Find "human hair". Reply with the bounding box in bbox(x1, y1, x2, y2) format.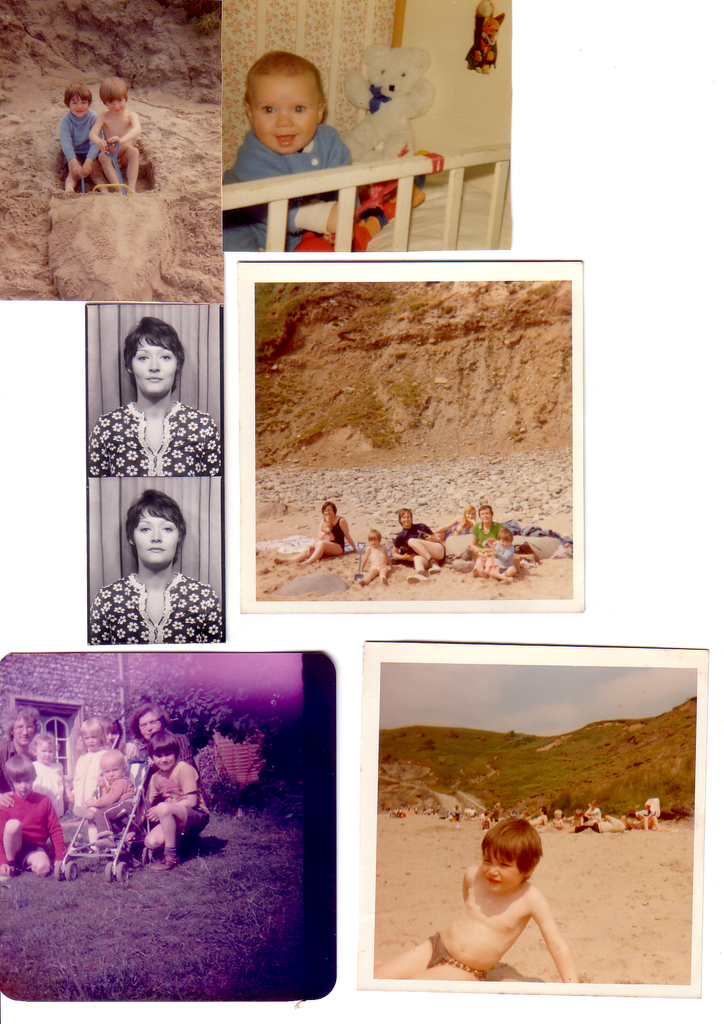
bbox(147, 730, 180, 763).
